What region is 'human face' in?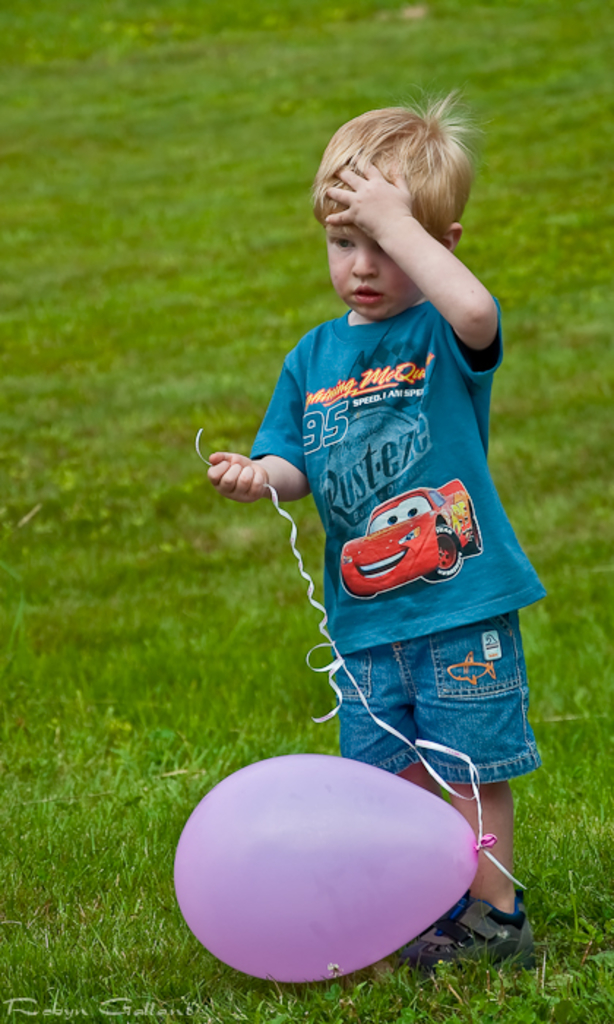
box=[330, 222, 411, 316].
